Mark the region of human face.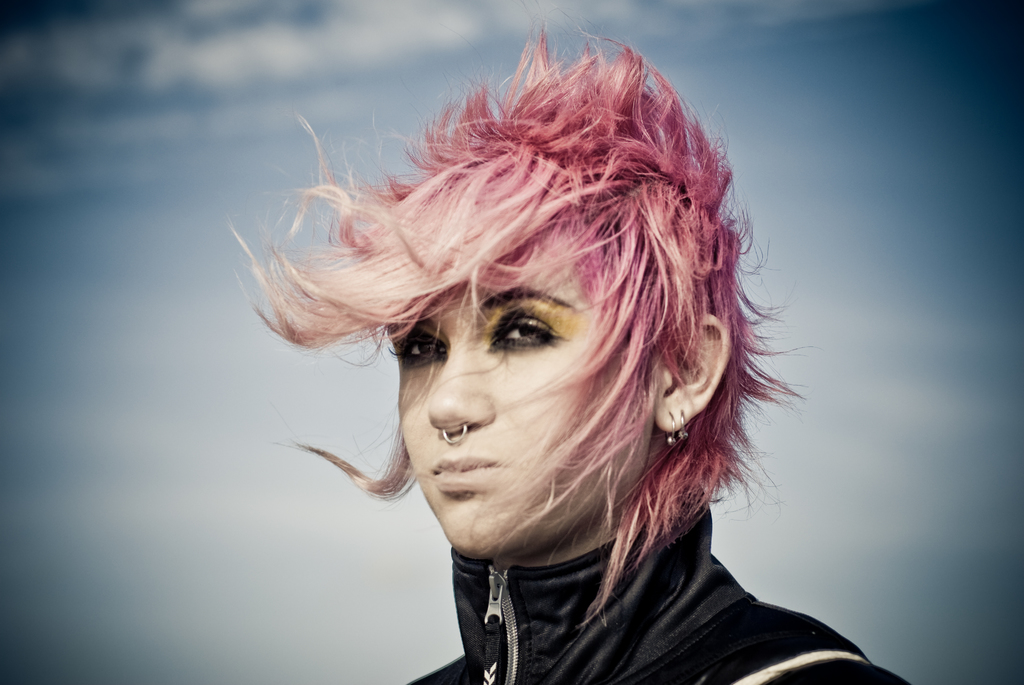
Region: 389, 226, 641, 568.
